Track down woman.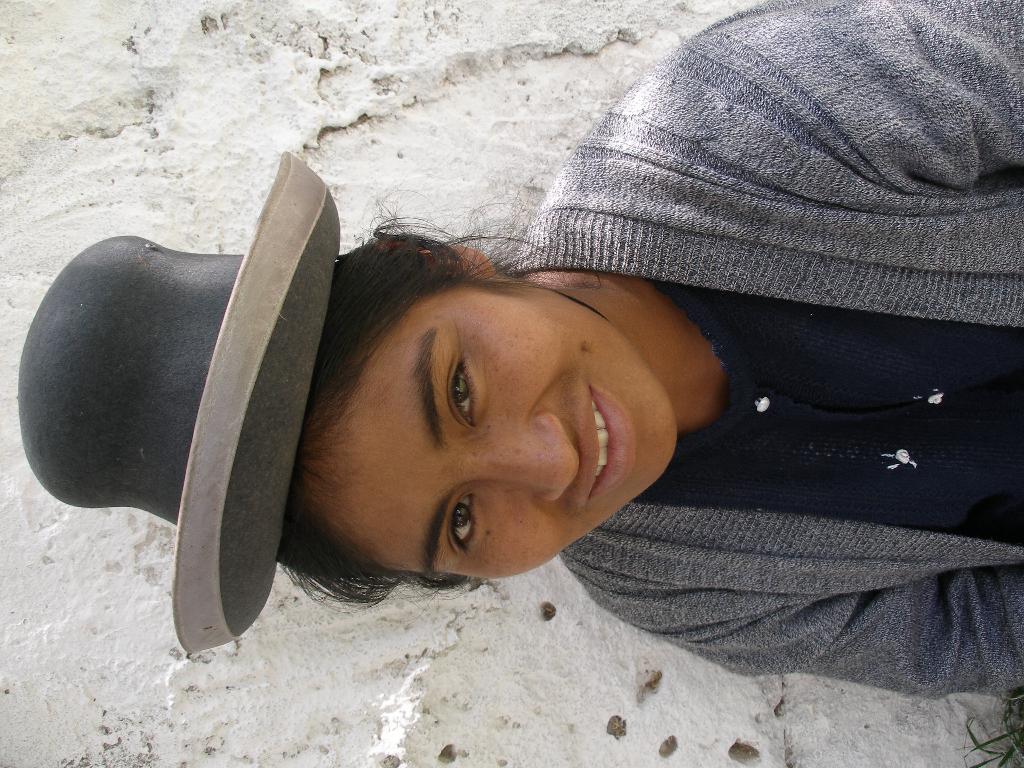
Tracked to (left=83, top=86, right=1023, bottom=732).
